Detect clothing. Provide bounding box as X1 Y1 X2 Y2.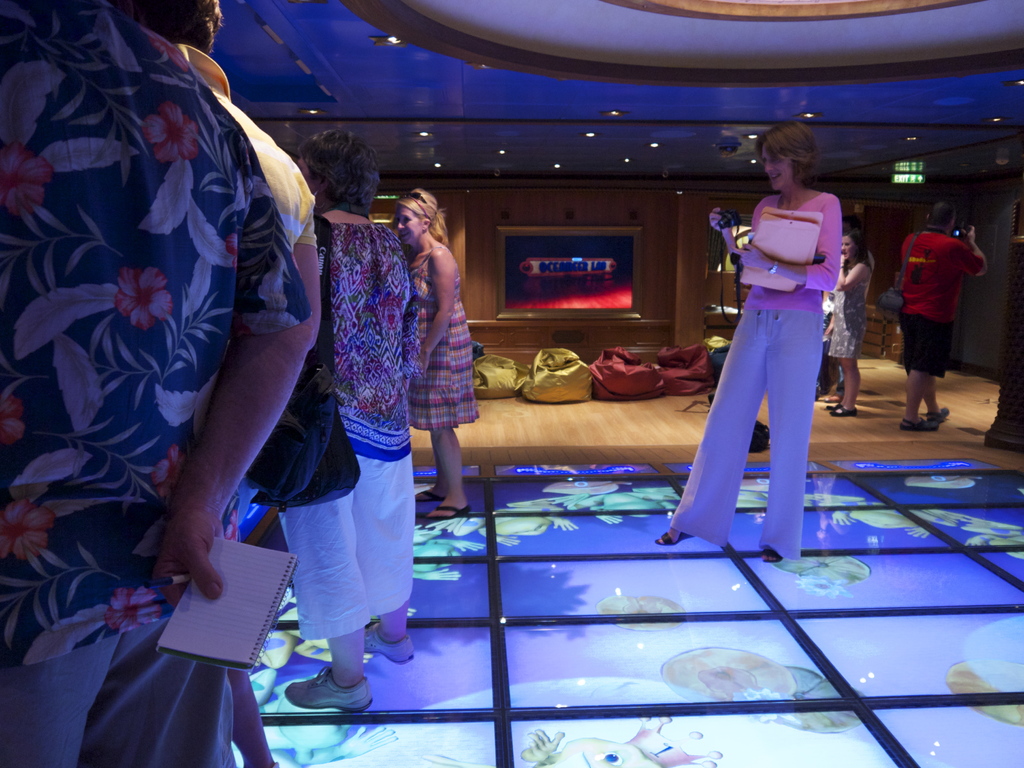
408 232 478 425.
